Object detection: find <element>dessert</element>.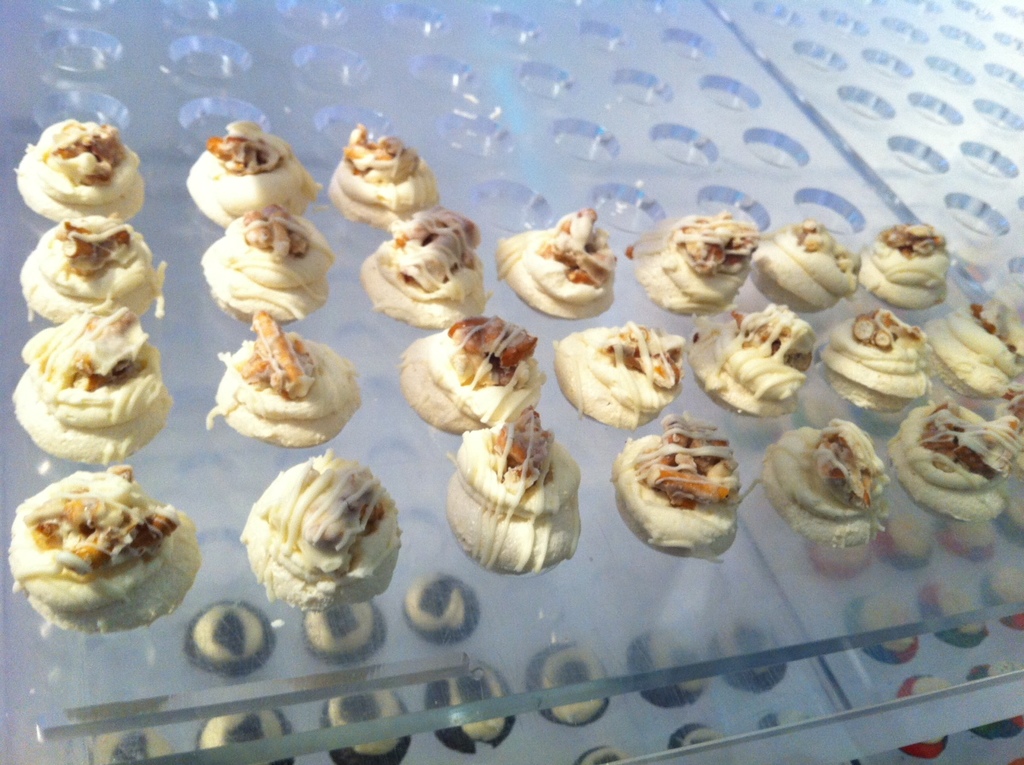
BBox(918, 587, 996, 648).
